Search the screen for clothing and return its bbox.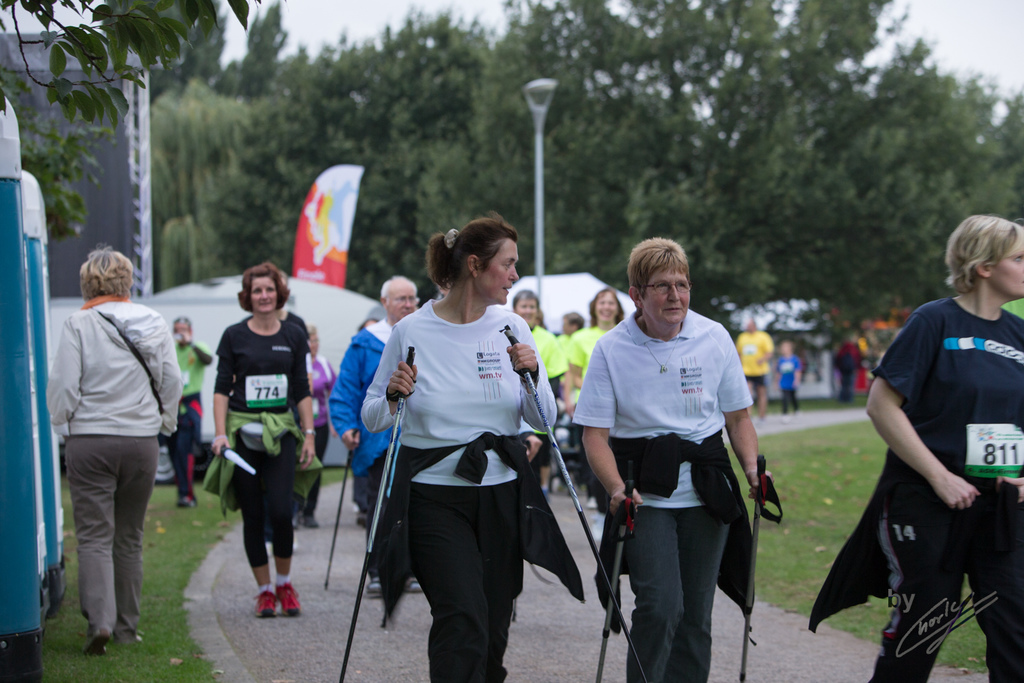
Found: x1=730 y1=330 x2=772 y2=385.
